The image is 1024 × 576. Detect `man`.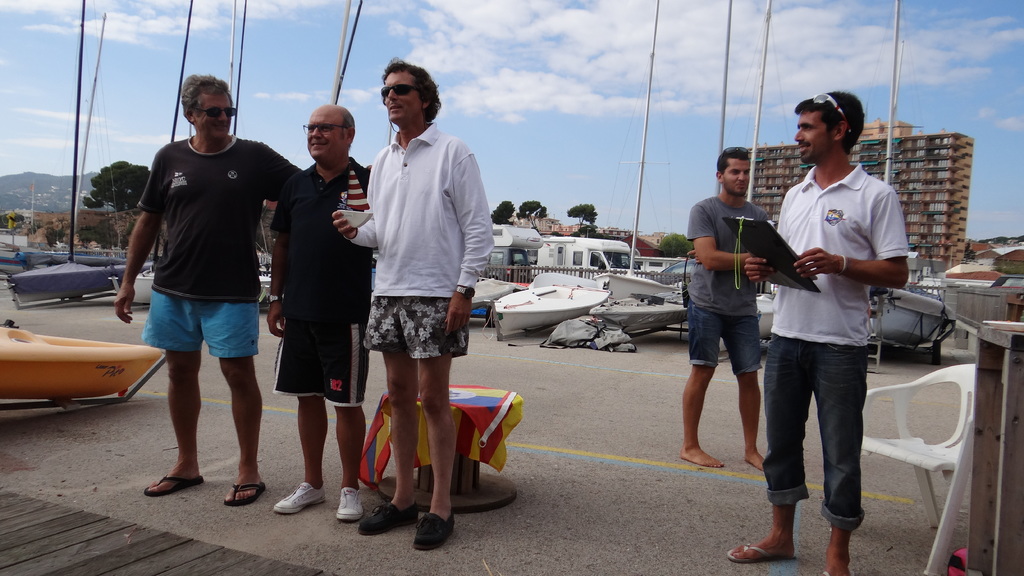
Detection: bbox(734, 88, 913, 572).
